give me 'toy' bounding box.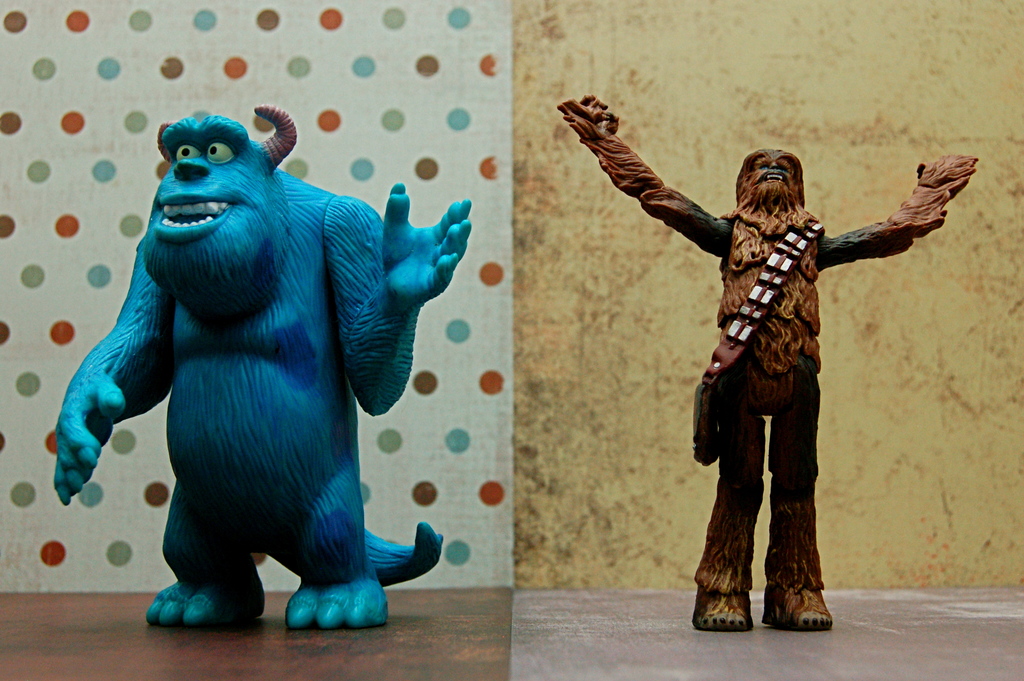
BBox(70, 88, 465, 650).
